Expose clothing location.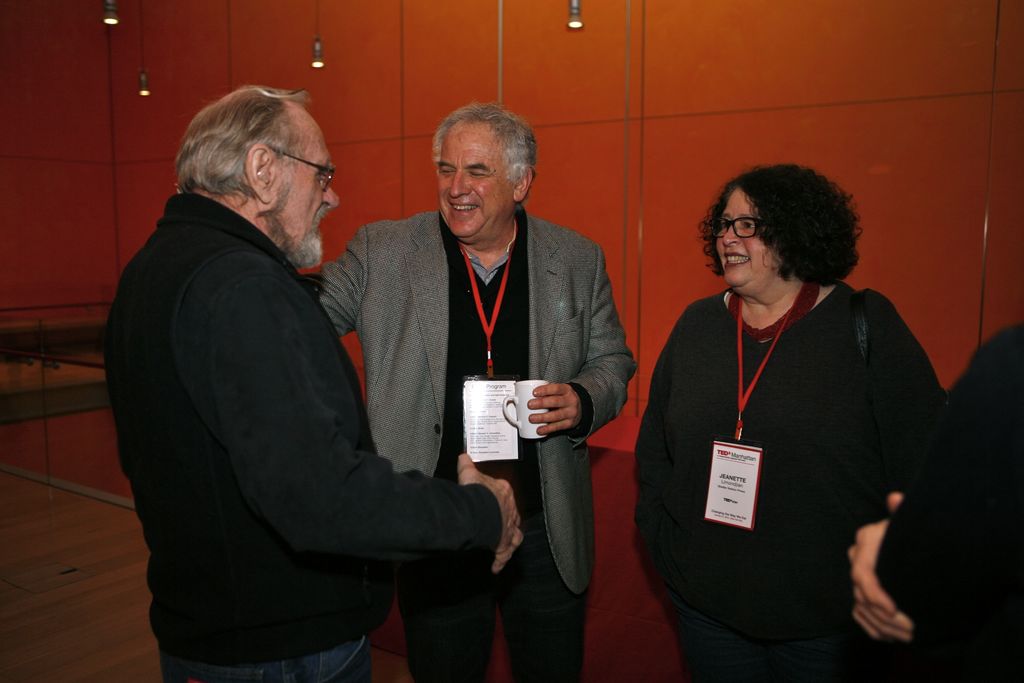
Exposed at (637, 219, 937, 658).
